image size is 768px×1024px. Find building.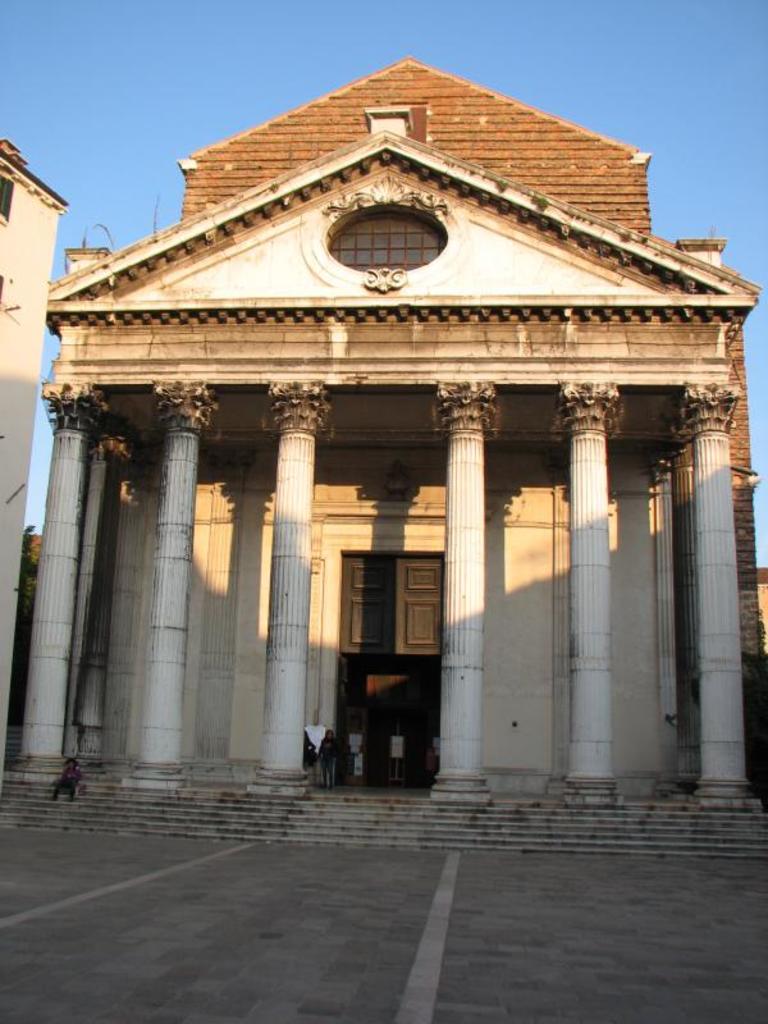
BBox(0, 63, 767, 858).
